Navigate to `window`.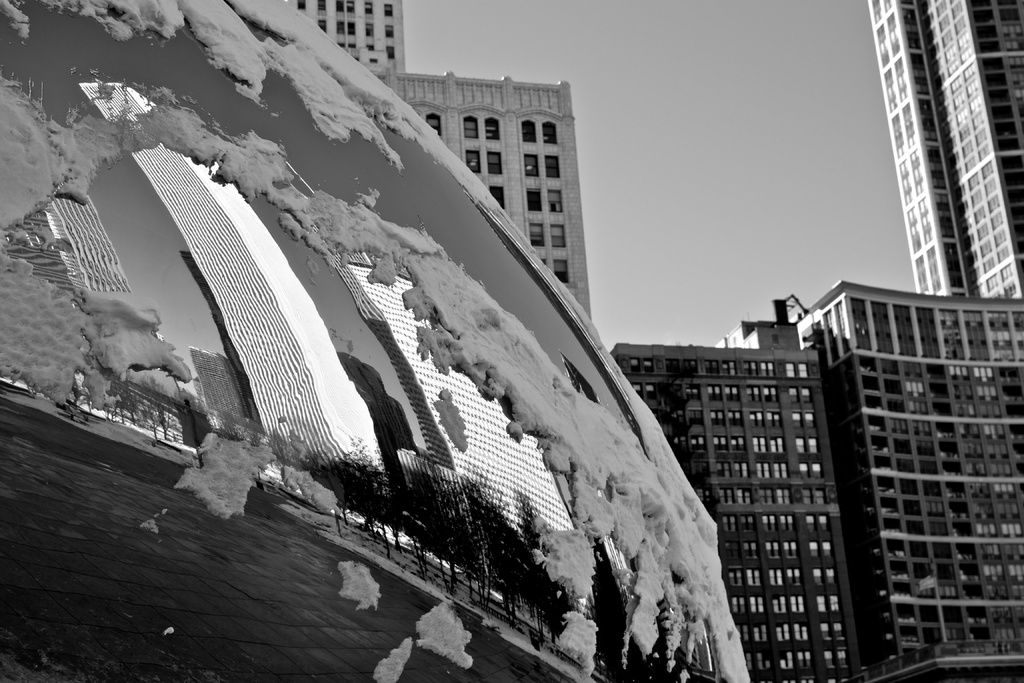
Navigation target: x1=547 y1=194 x2=561 y2=220.
